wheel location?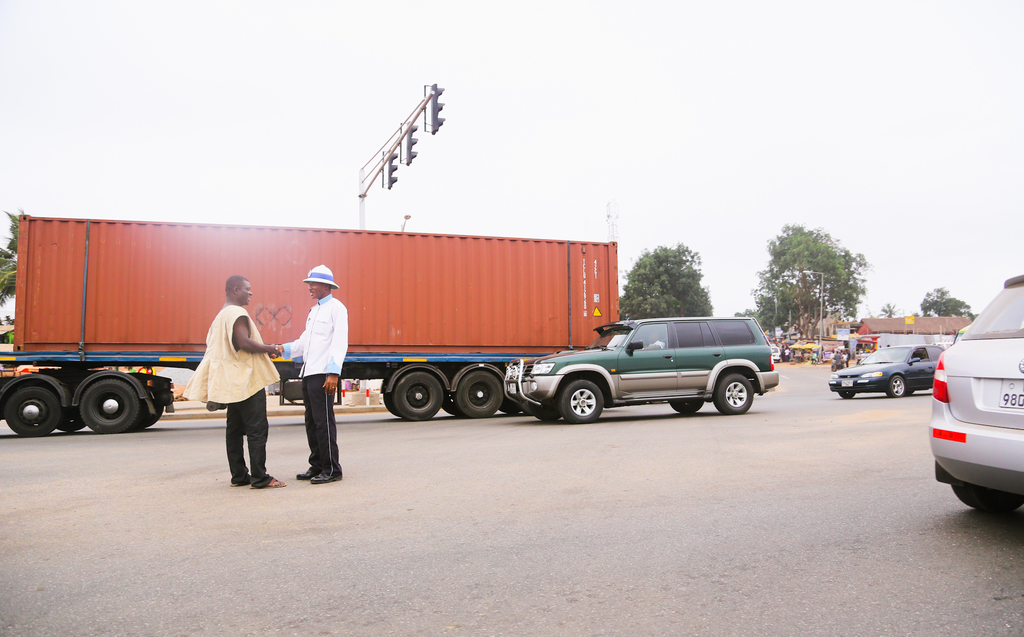
442 394 466 416
